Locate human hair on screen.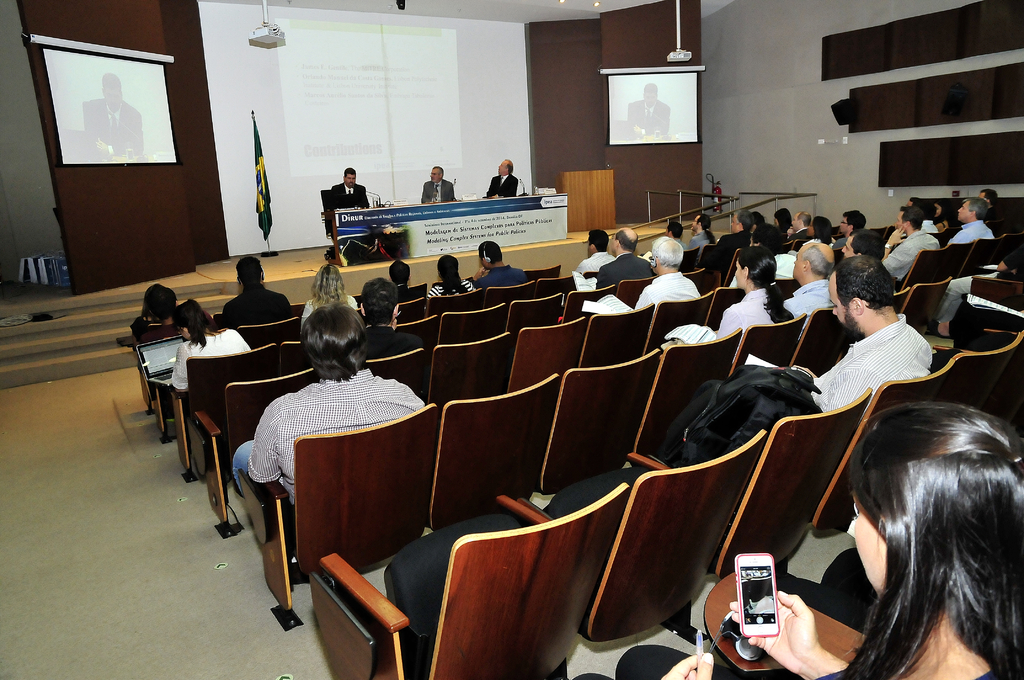
On screen at 749, 222, 781, 247.
